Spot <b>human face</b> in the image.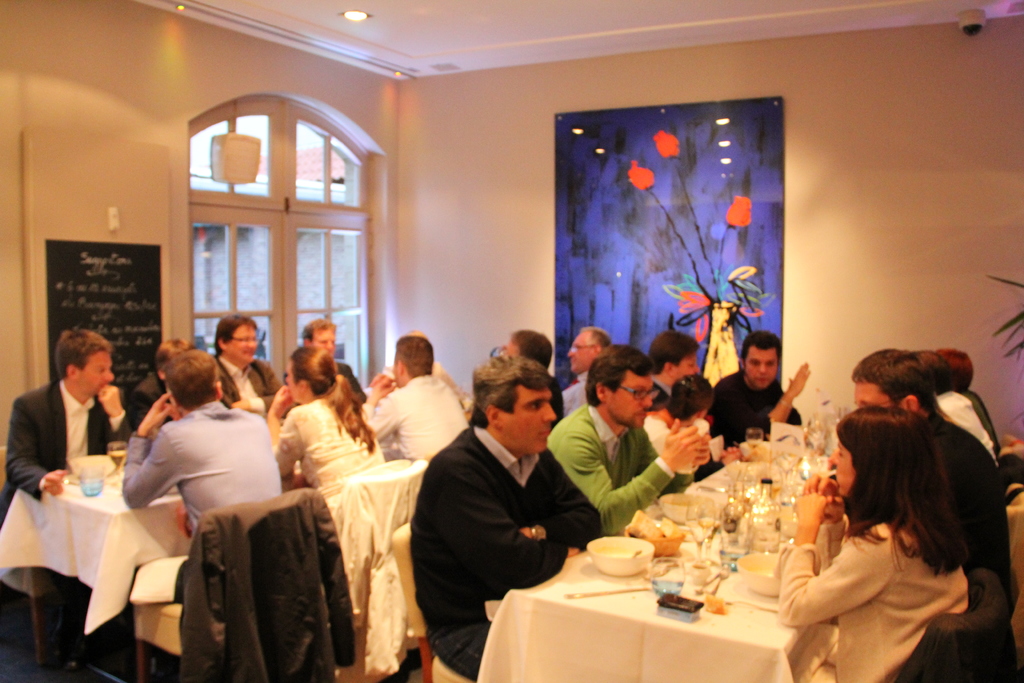
<b>human face</b> found at (74,349,116,399).
